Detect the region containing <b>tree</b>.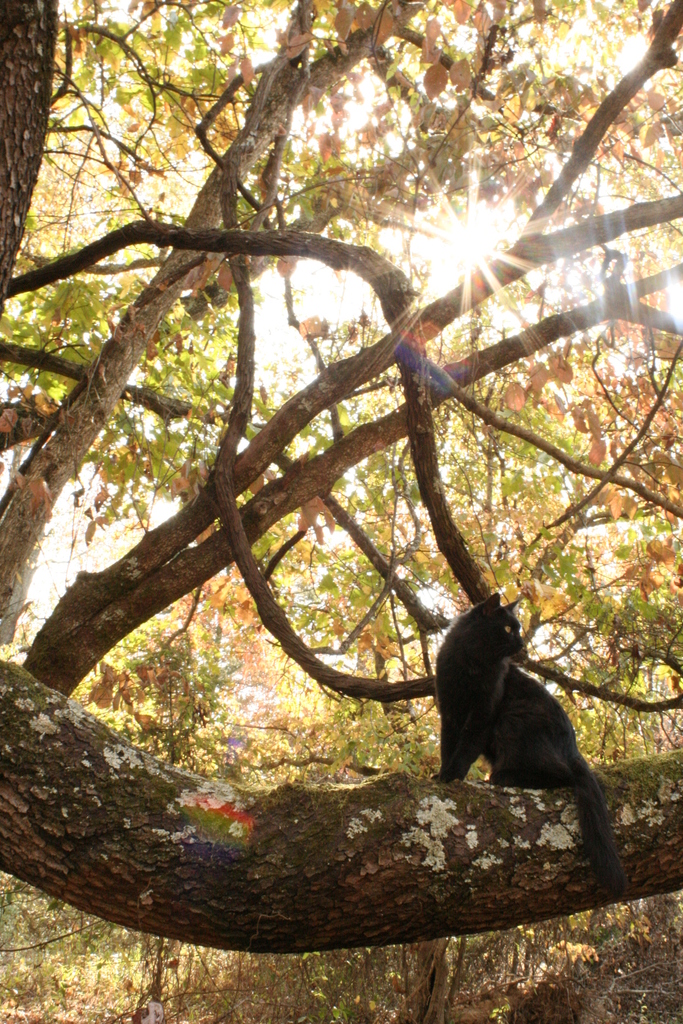
select_region(78, 559, 682, 1023).
